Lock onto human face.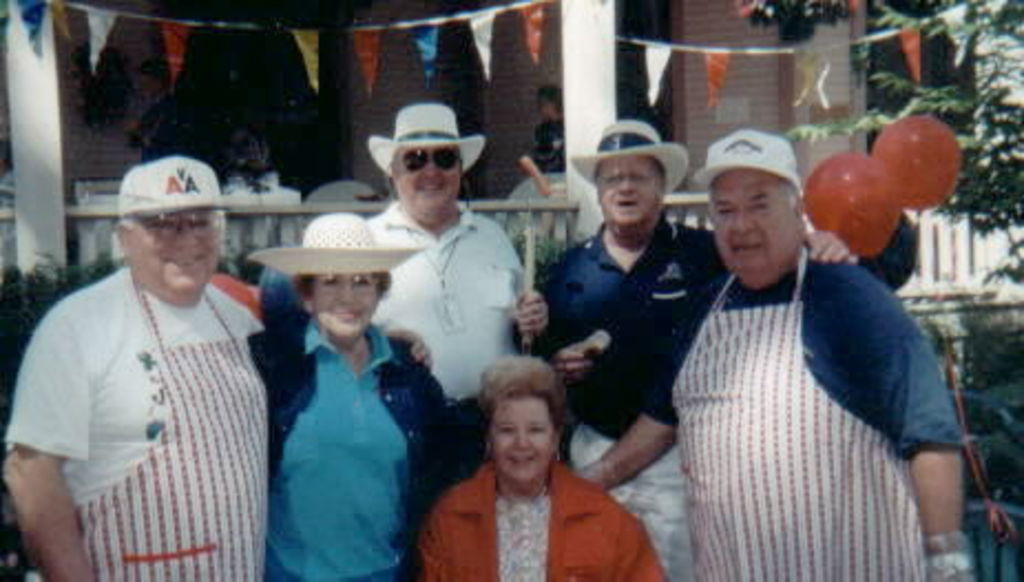
Locked: {"left": 128, "top": 208, "right": 221, "bottom": 301}.
